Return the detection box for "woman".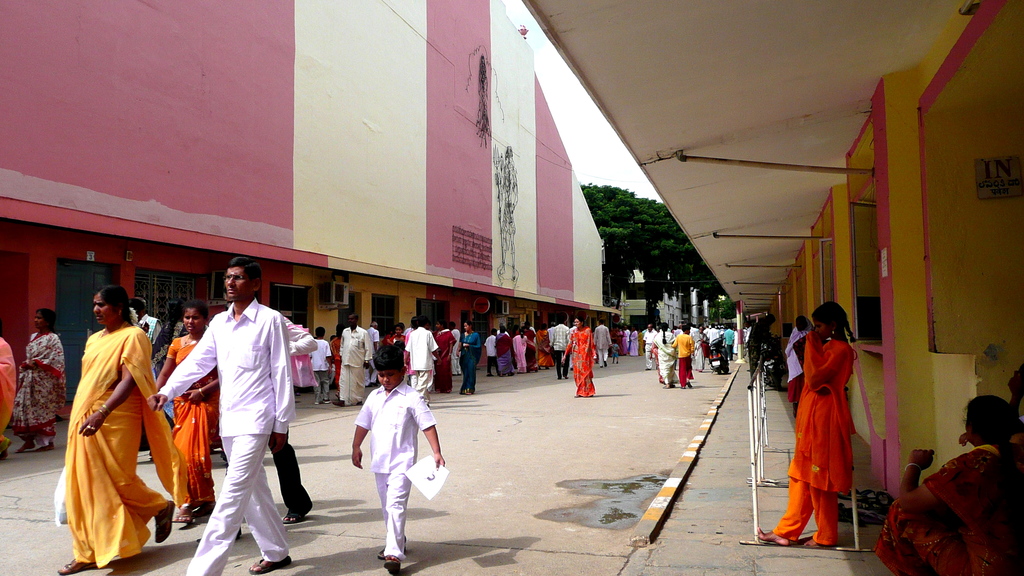
{"left": 790, "top": 290, "right": 871, "bottom": 525}.
